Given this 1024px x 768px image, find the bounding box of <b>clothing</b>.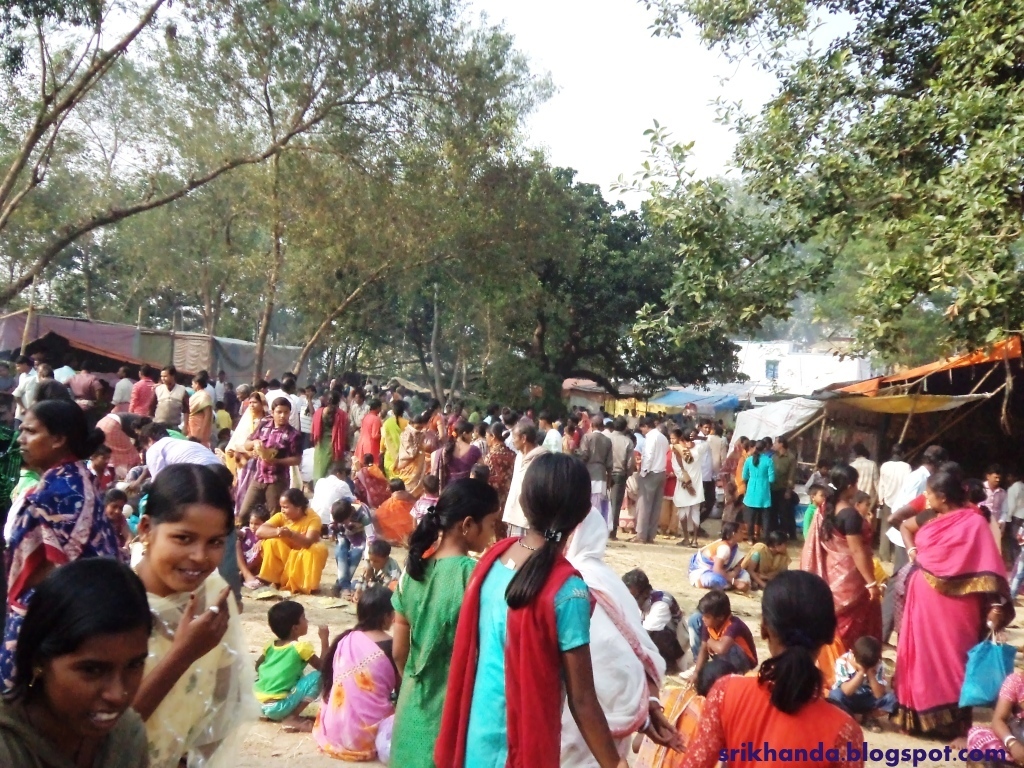
(left=767, top=449, right=795, bottom=511).
